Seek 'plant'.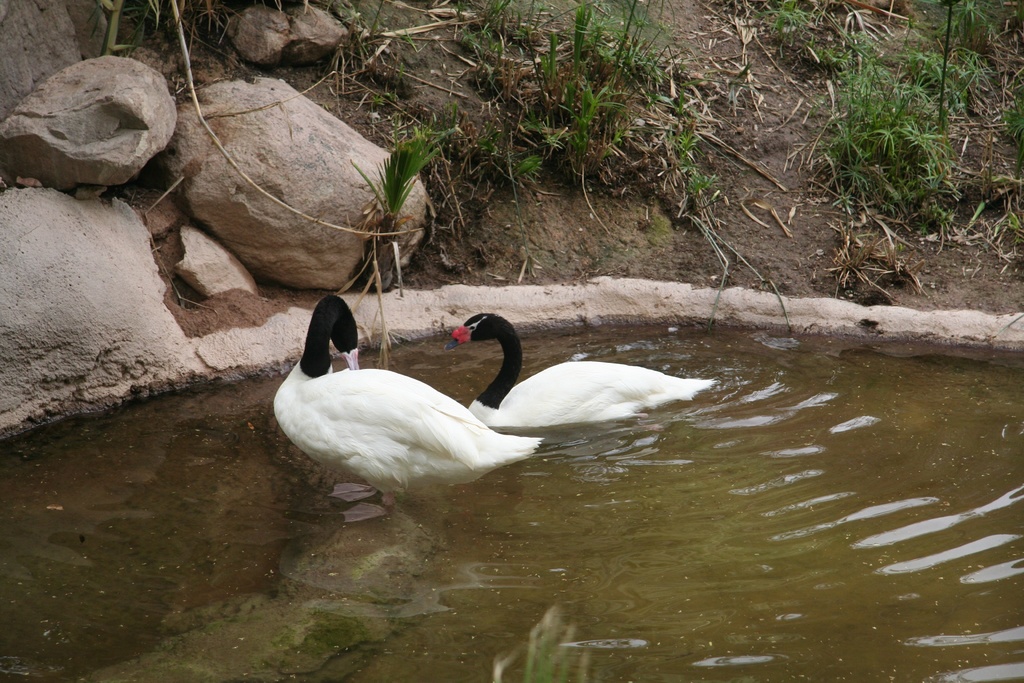
<bbox>346, 122, 445, 235</bbox>.
